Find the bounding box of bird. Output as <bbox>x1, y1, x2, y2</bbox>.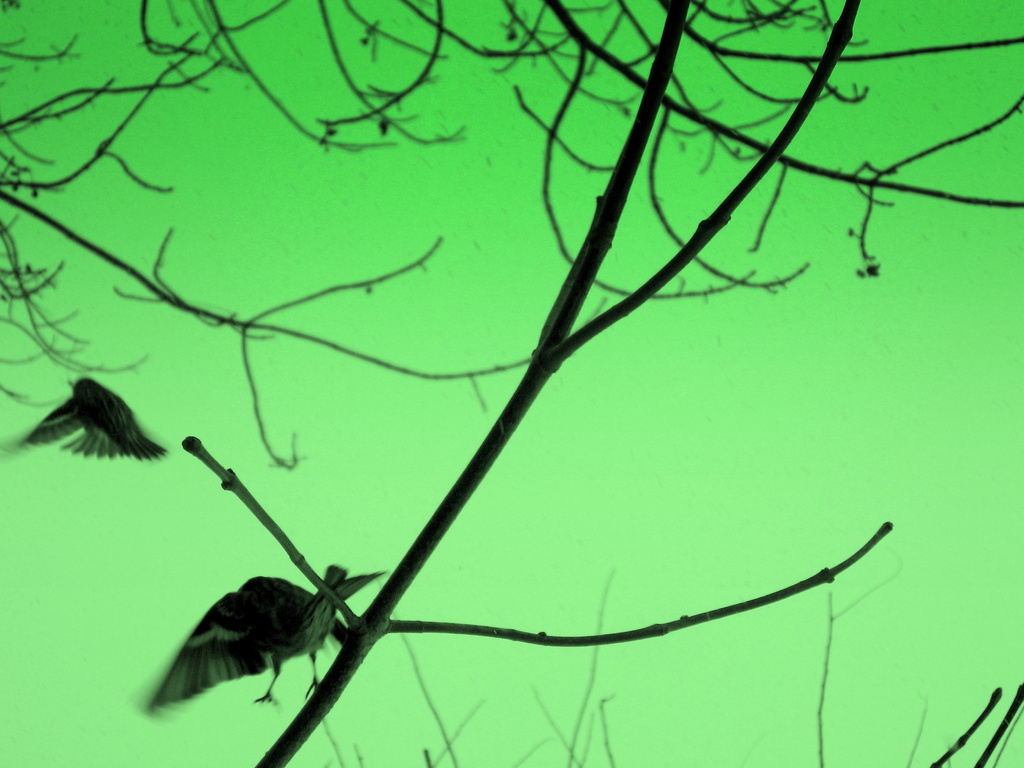
<bbox>0, 371, 172, 463</bbox>.
